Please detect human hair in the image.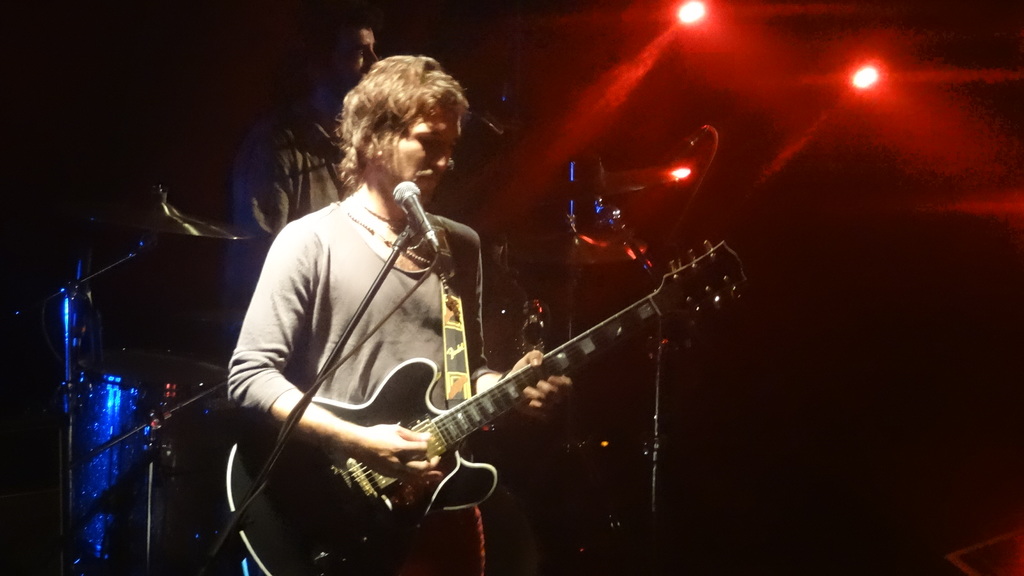
l=298, t=18, r=369, b=111.
